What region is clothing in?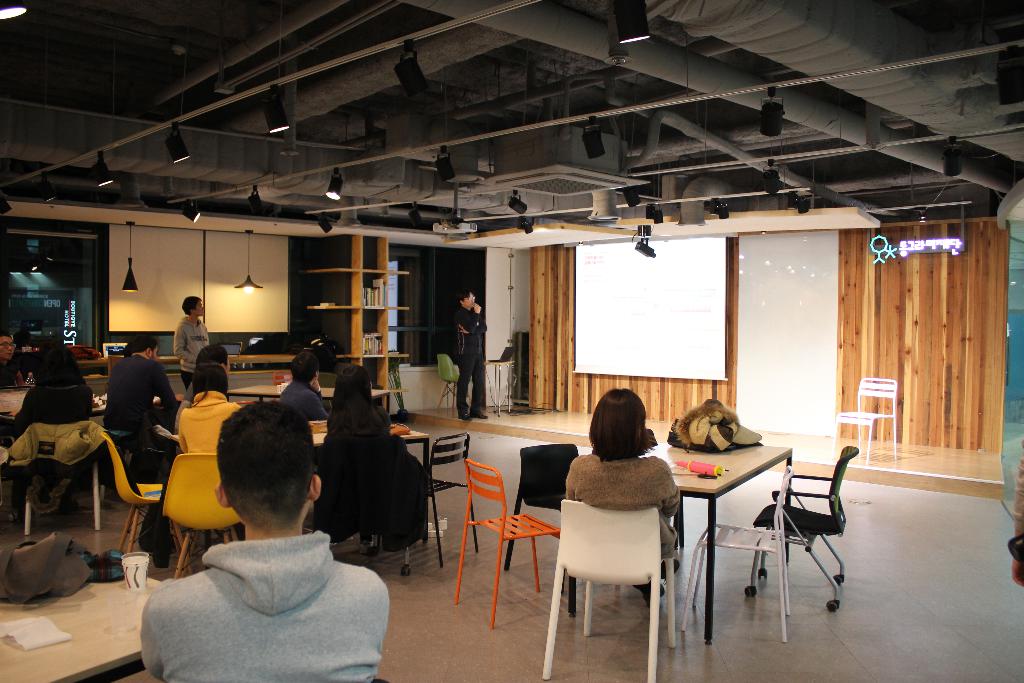
bbox=[450, 309, 489, 422].
